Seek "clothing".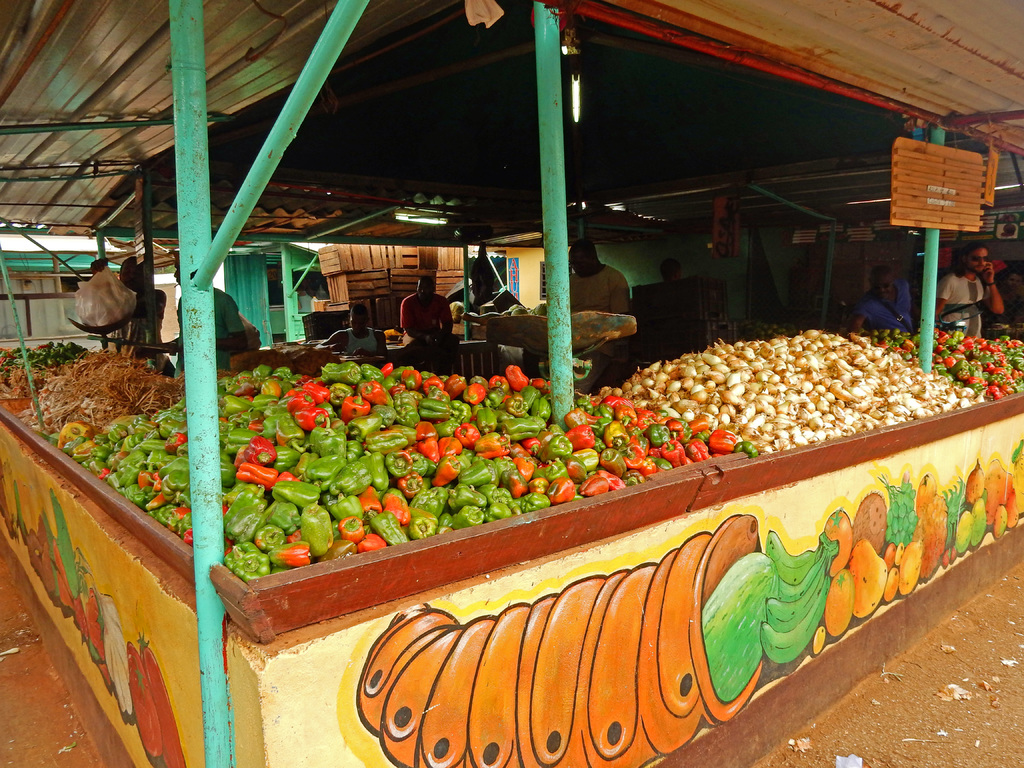
box(341, 328, 376, 357).
